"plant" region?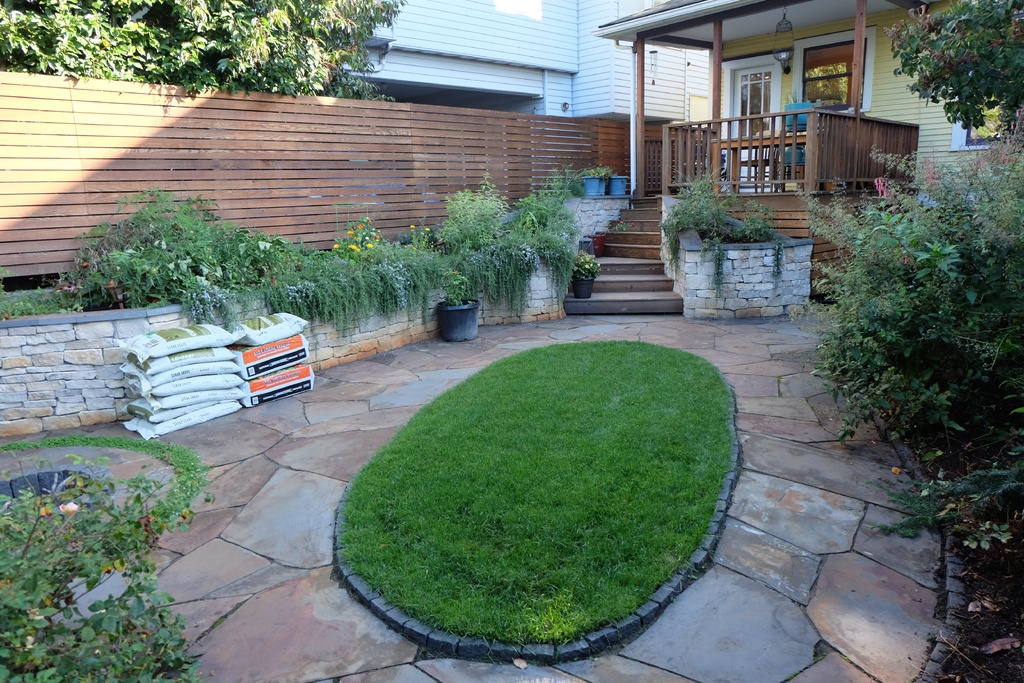
654,167,740,263
